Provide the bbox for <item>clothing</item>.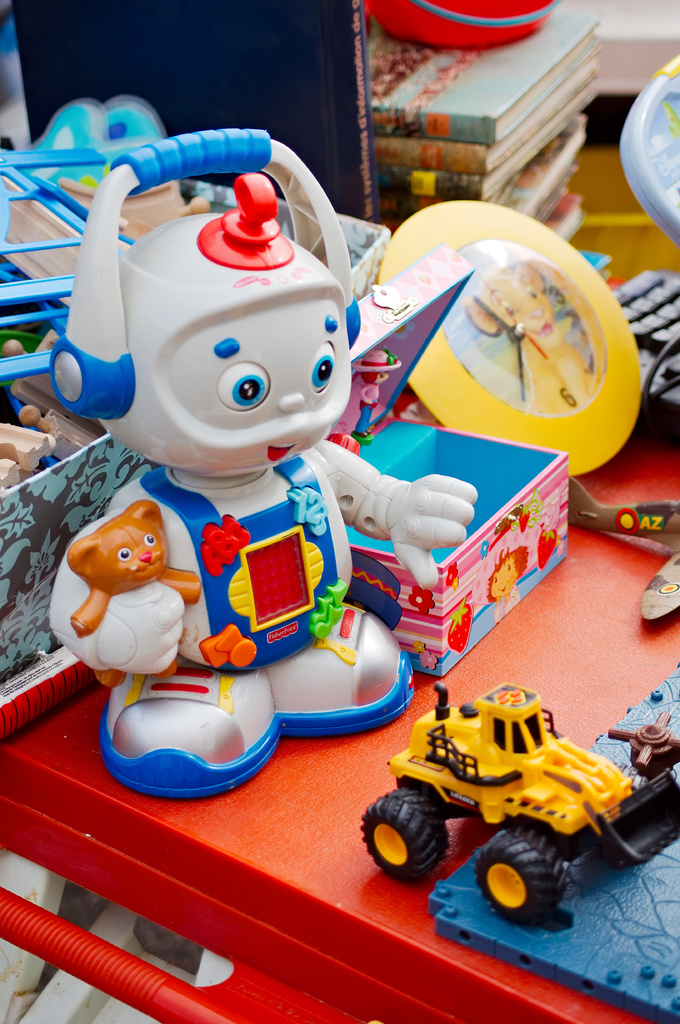
47,453,419,671.
